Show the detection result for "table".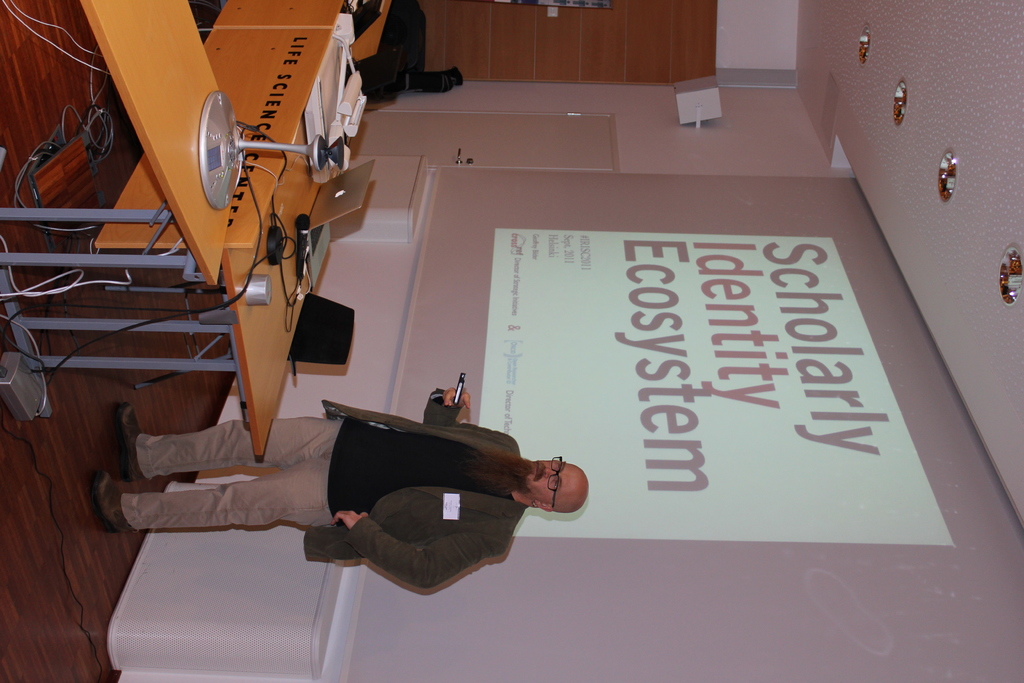
detection(0, 4, 442, 569).
